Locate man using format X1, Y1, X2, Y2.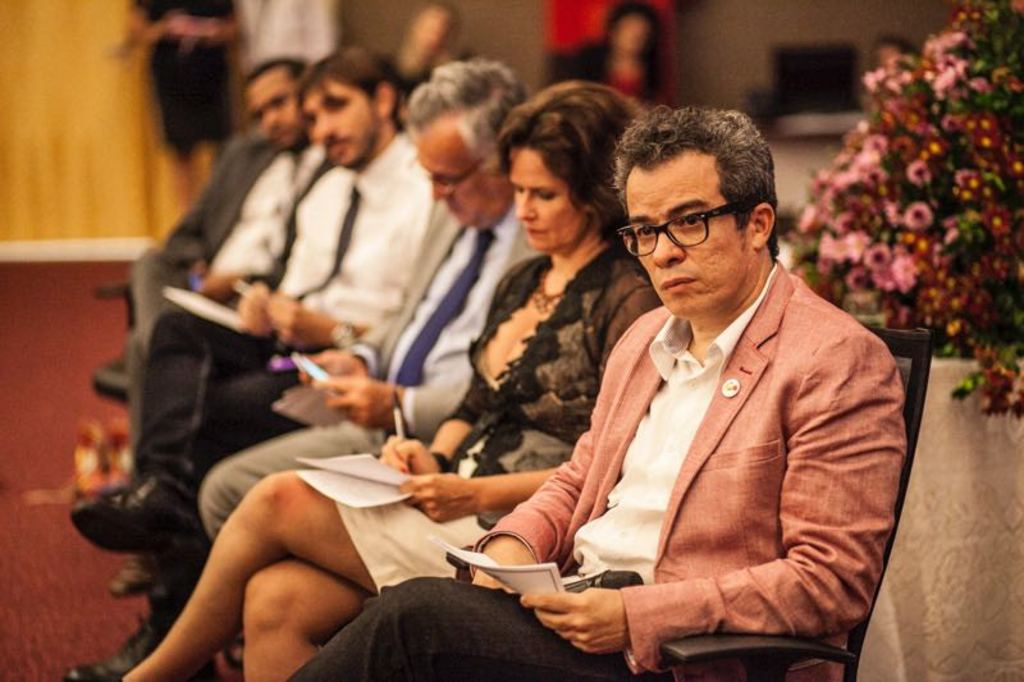
205, 54, 536, 545.
